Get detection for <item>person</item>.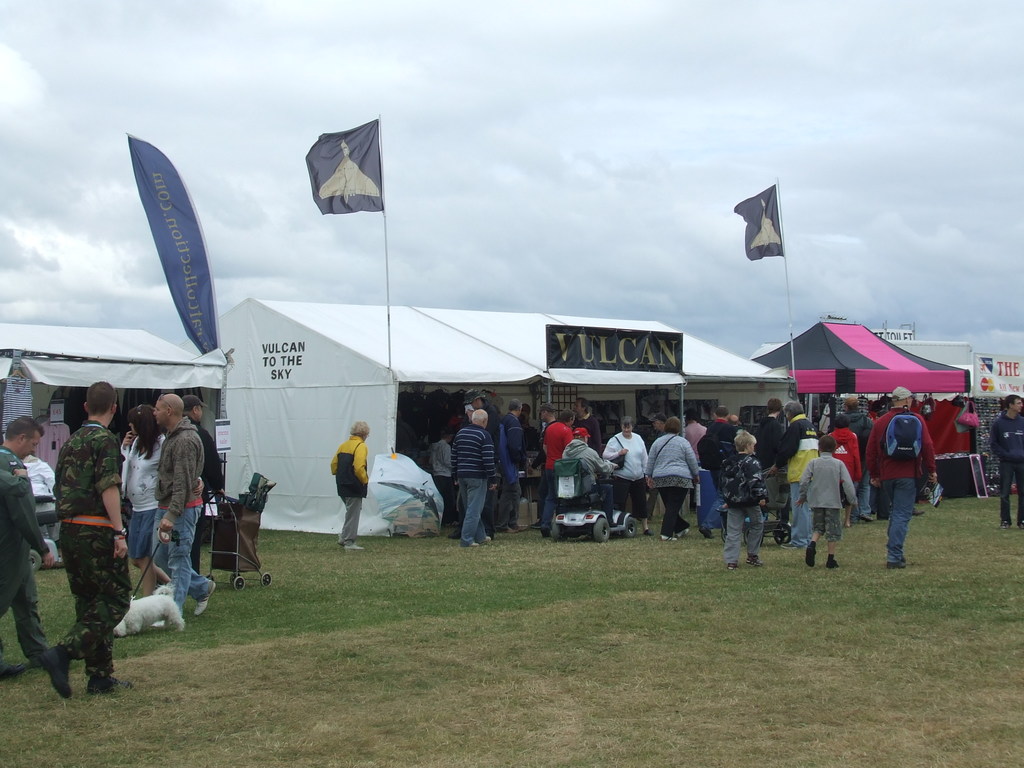
Detection: (x1=0, y1=416, x2=42, y2=673).
